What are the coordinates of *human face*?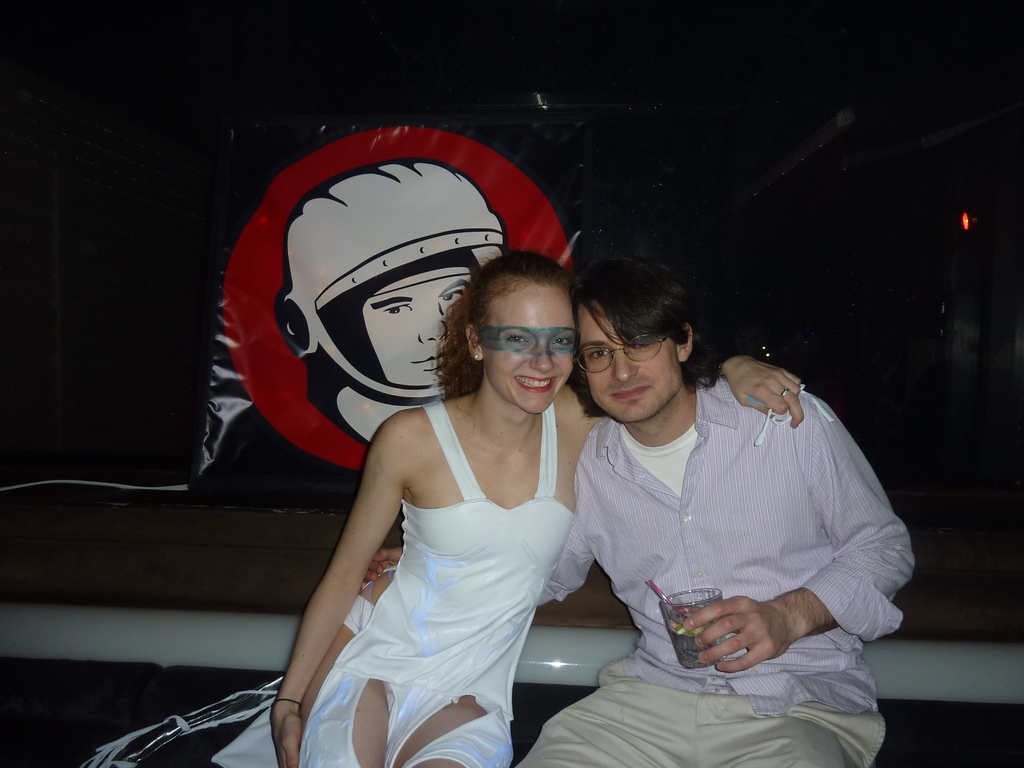
x1=579, y1=306, x2=682, y2=420.
